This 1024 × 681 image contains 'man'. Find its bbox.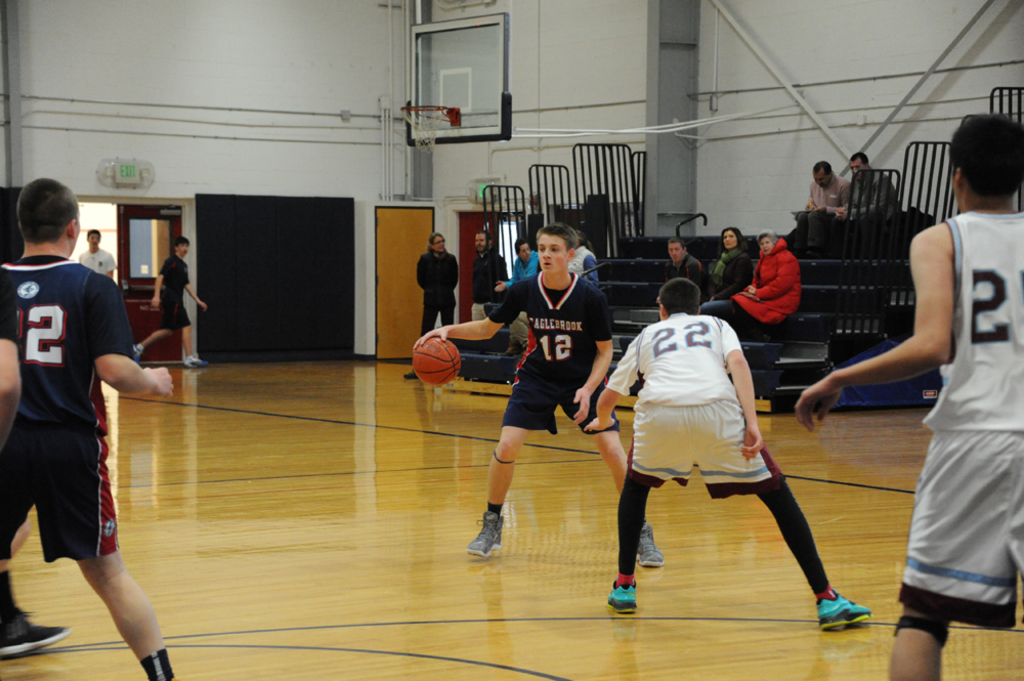
(x1=830, y1=152, x2=899, y2=250).
